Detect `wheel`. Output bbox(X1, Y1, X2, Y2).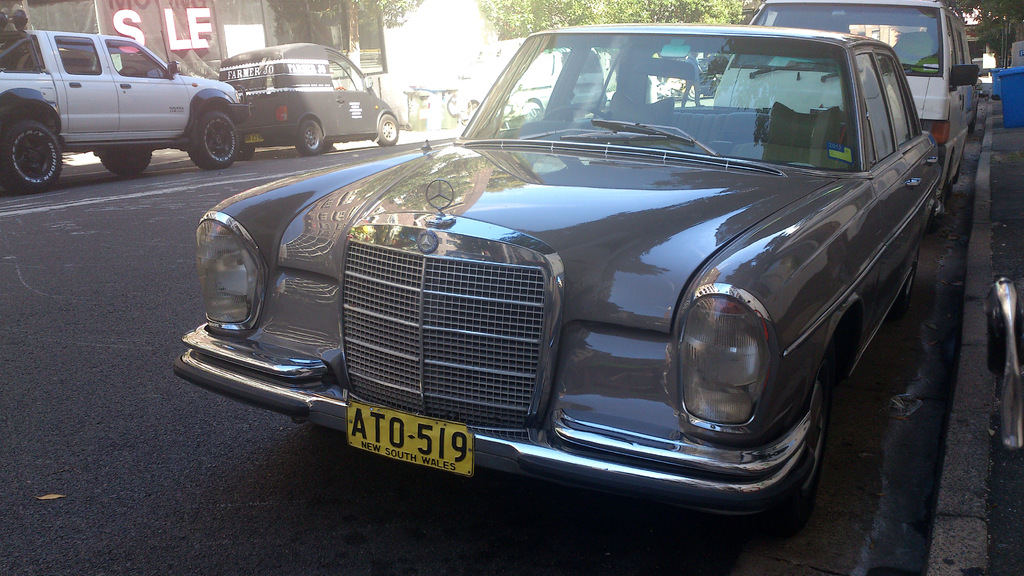
bbox(97, 145, 150, 175).
